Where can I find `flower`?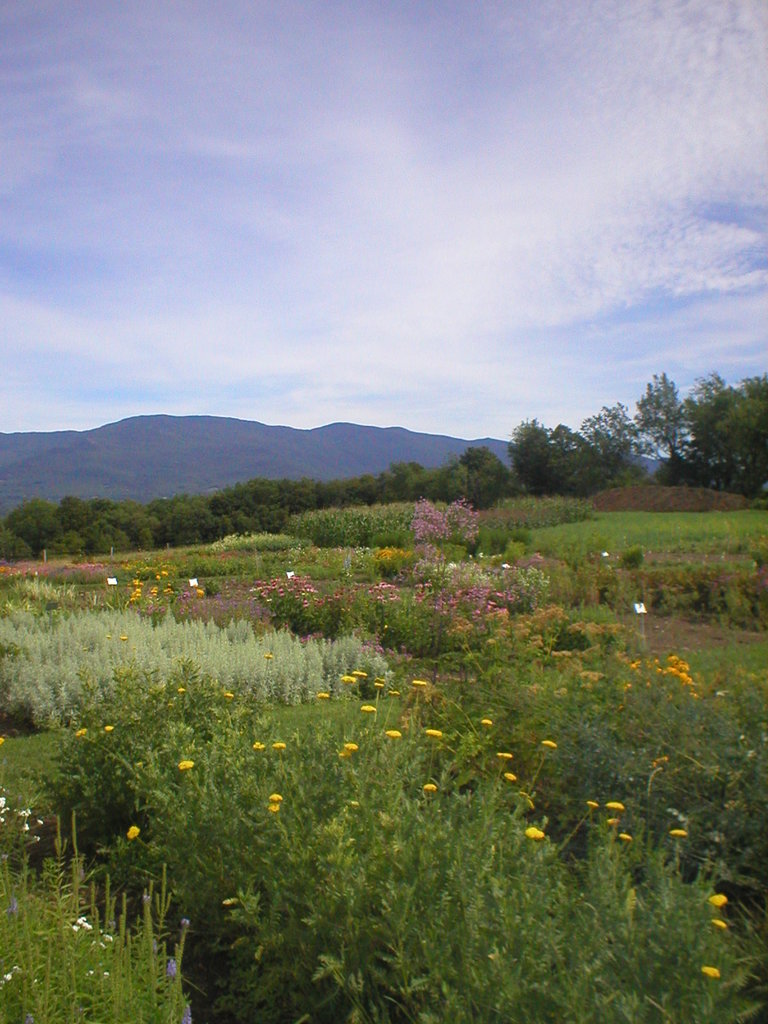
You can find it at <box>252,737,264,749</box>.
